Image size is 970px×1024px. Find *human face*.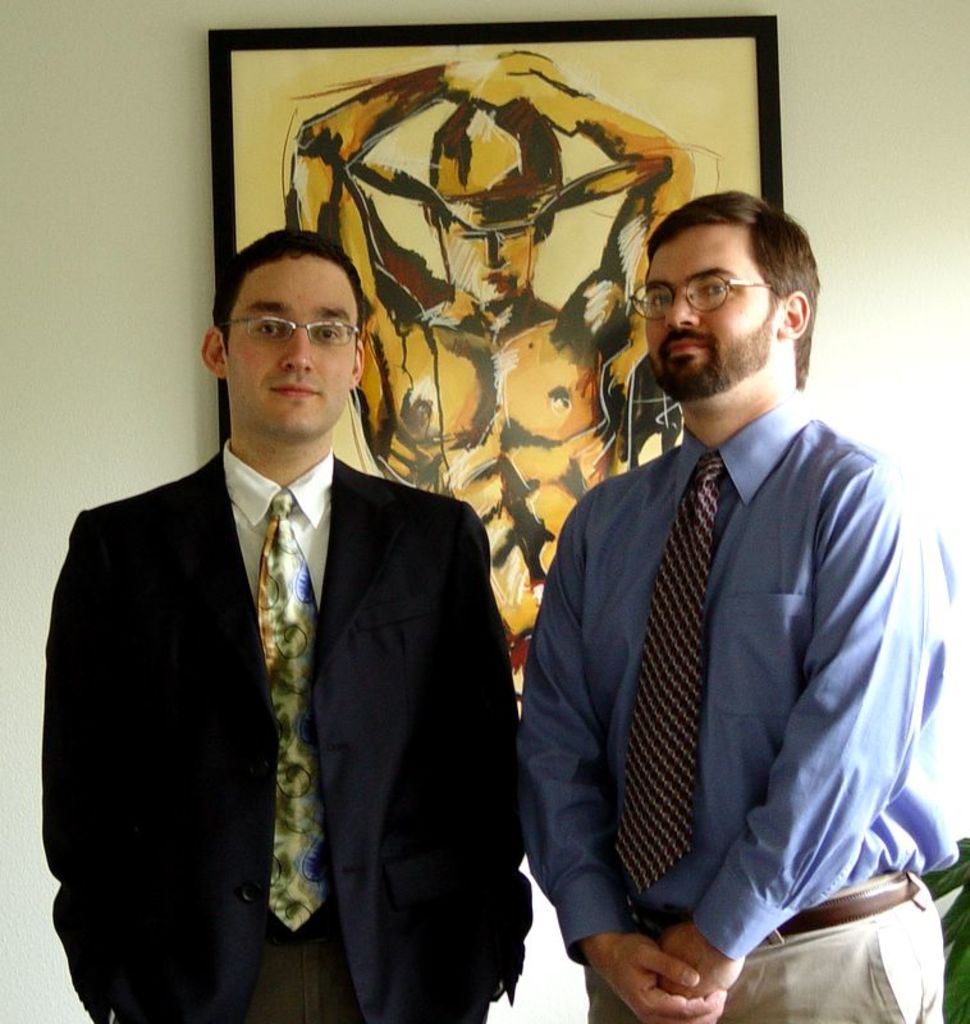
(x1=441, y1=218, x2=534, y2=301).
